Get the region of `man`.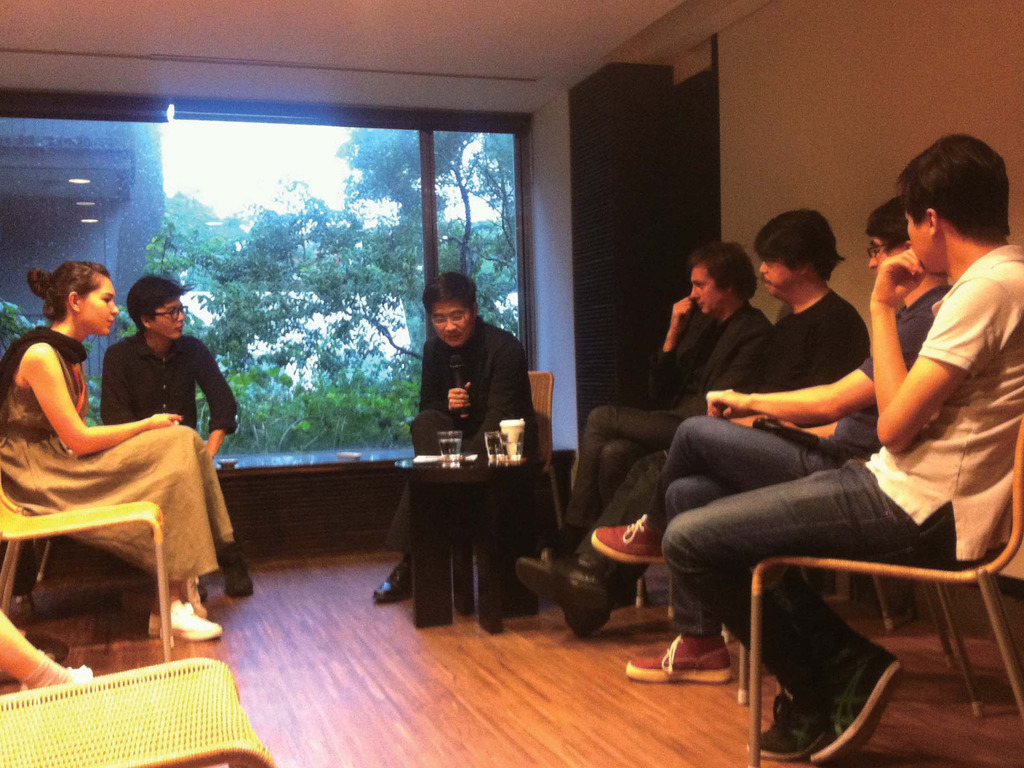
{"x1": 99, "y1": 274, "x2": 255, "y2": 602}.
